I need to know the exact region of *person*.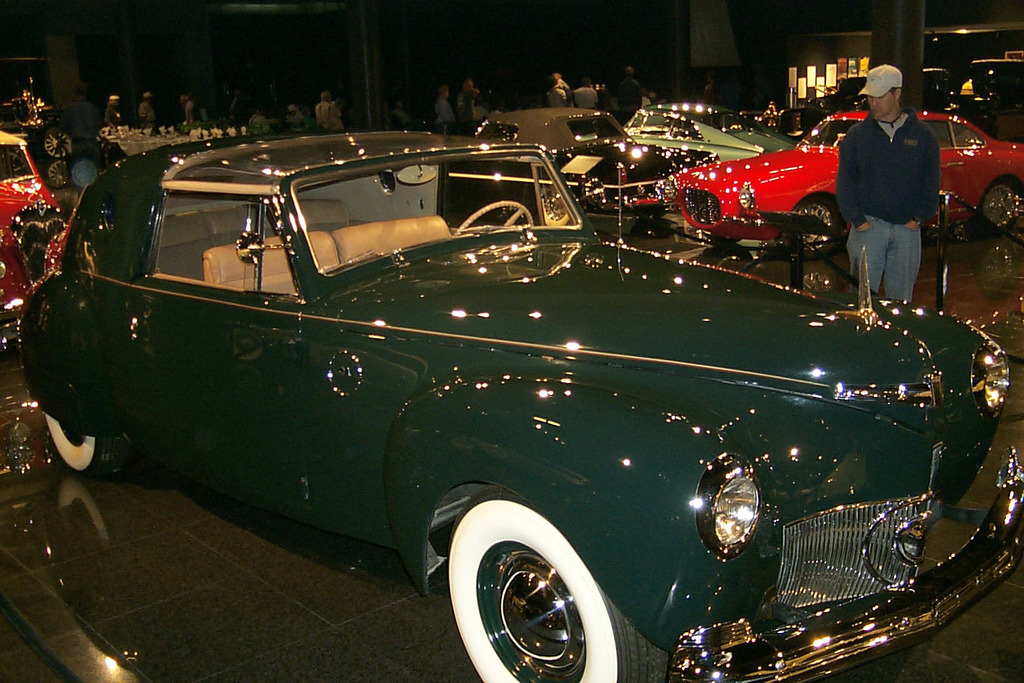
Region: (x1=461, y1=82, x2=483, y2=123).
